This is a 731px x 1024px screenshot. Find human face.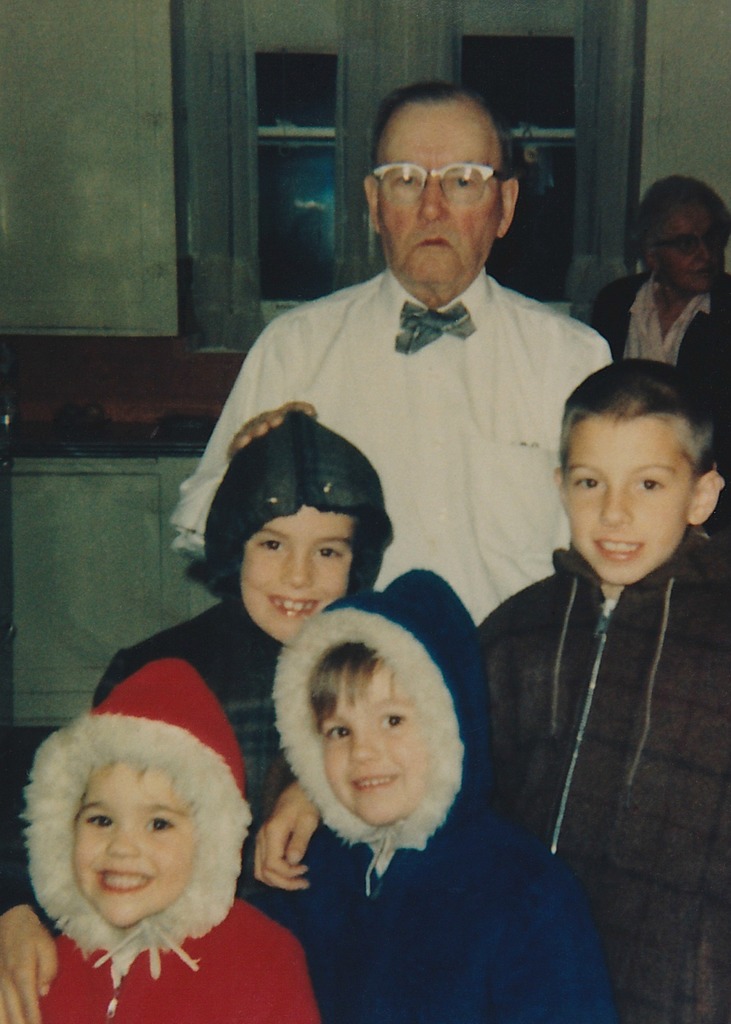
Bounding box: x1=659 y1=211 x2=725 y2=294.
